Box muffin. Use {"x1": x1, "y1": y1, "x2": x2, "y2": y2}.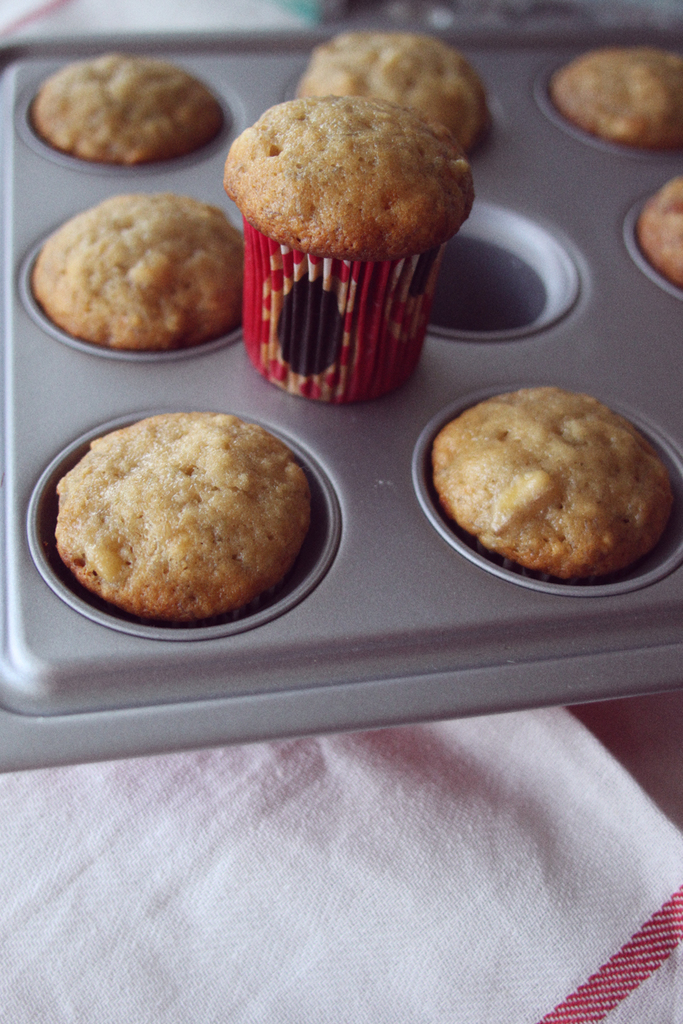
{"x1": 432, "y1": 378, "x2": 671, "y2": 576}.
